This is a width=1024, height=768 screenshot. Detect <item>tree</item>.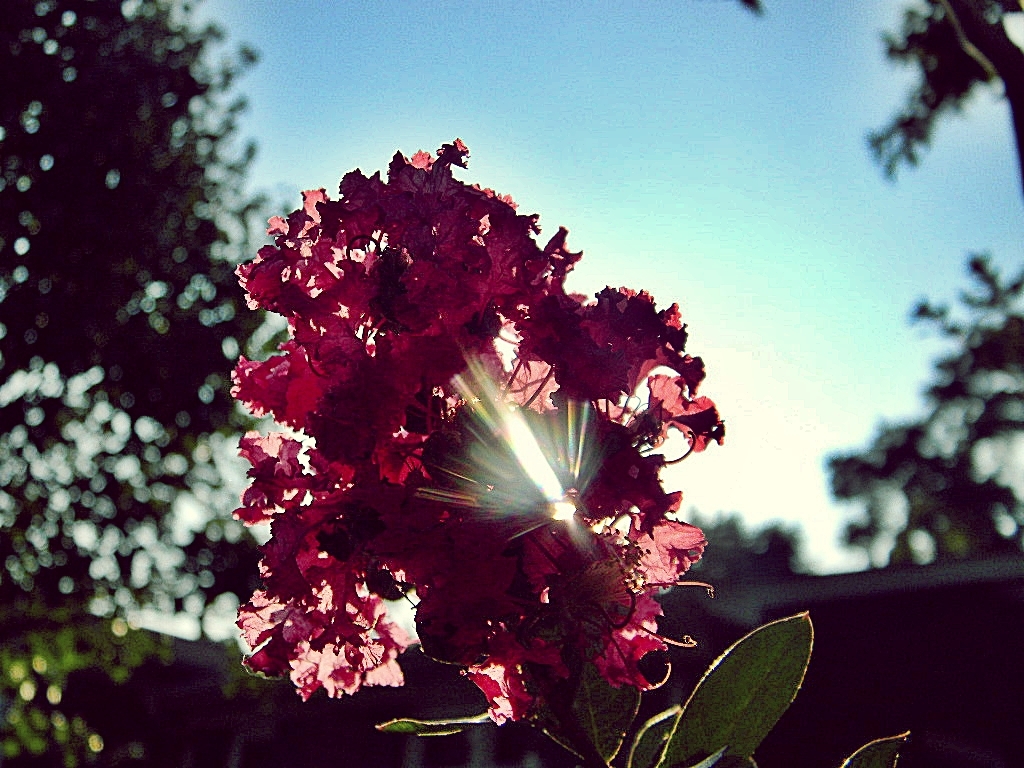
BBox(207, 132, 913, 767).
